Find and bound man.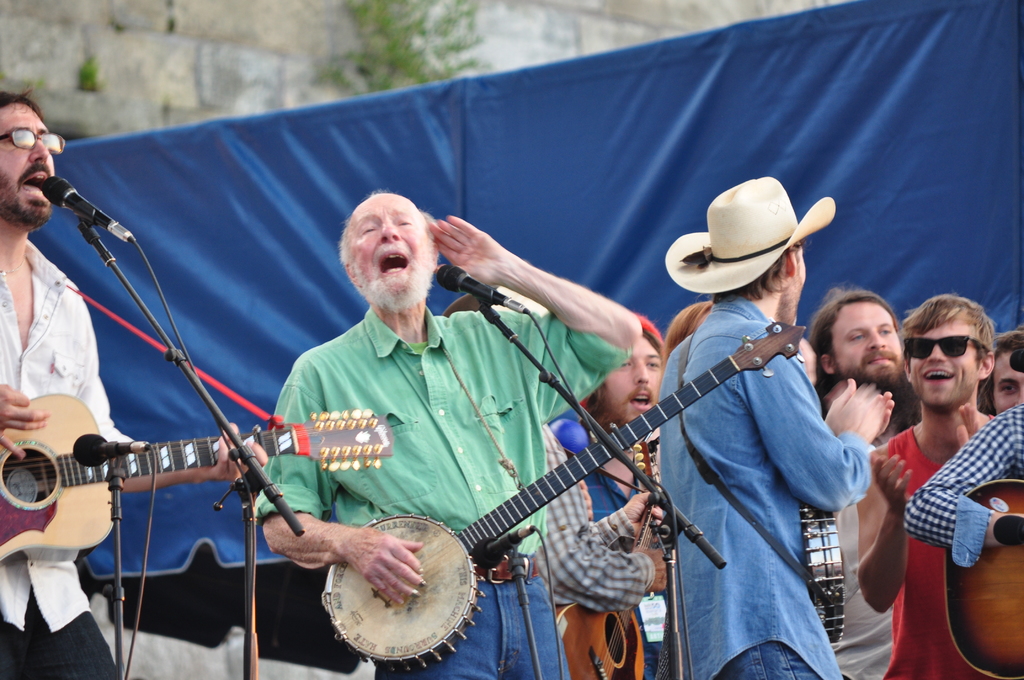
Bound: [left=908, top=392, right=1023, bottom=563].
